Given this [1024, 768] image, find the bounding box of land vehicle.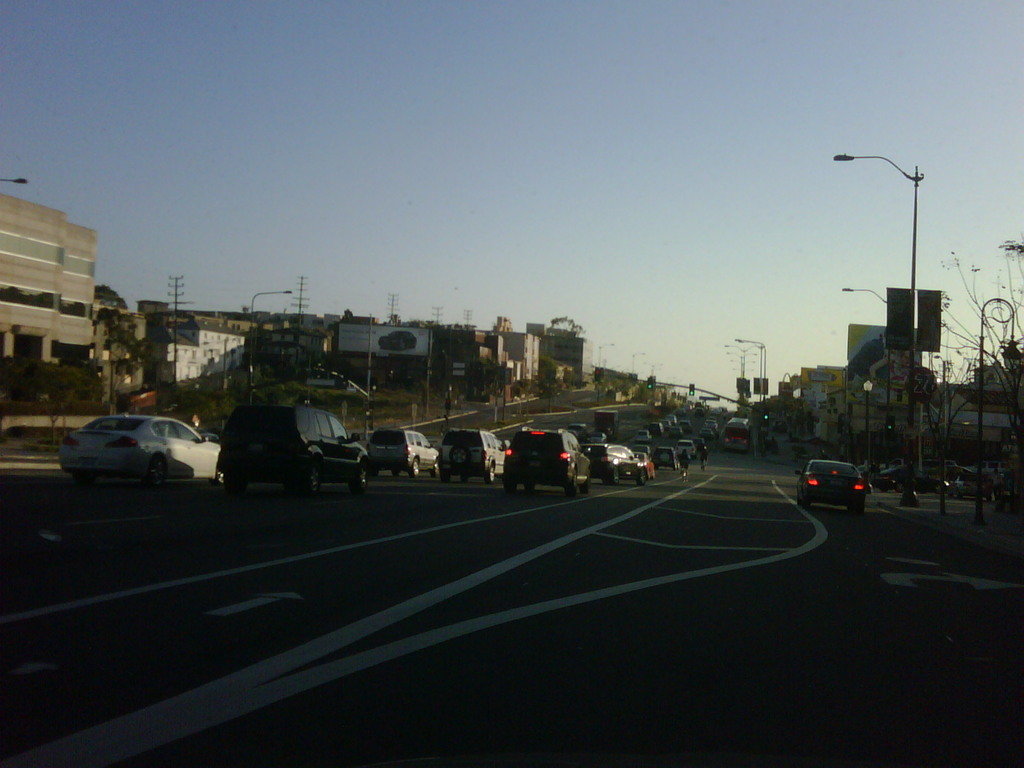
[x1=63, y1=401, x2=211, y2=485].
